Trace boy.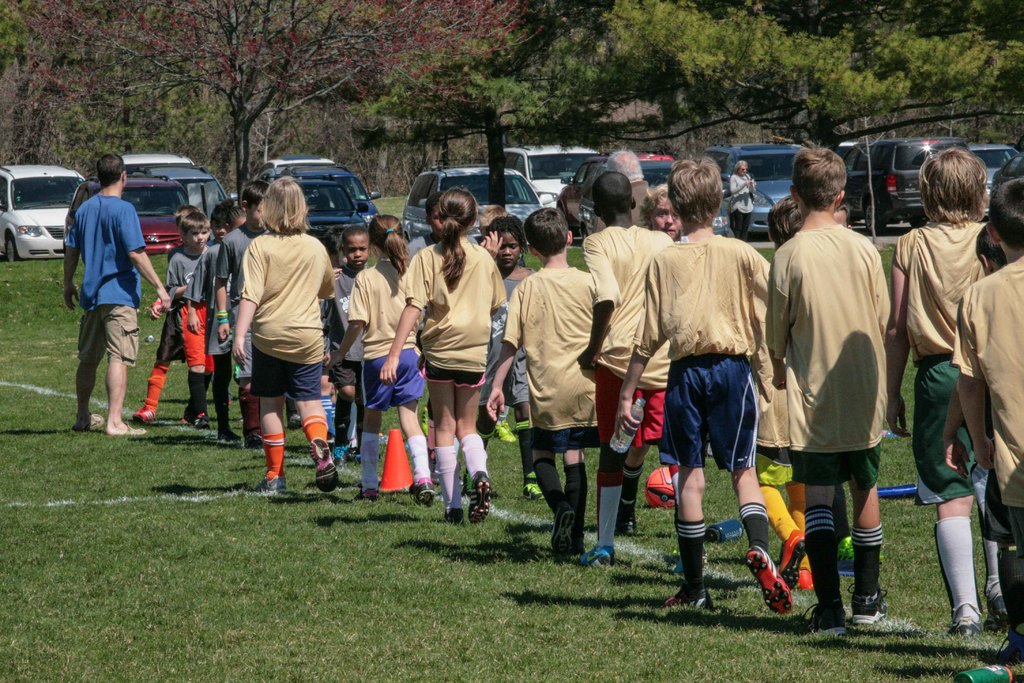
Traced to box=[484, 206, 591, 562].
